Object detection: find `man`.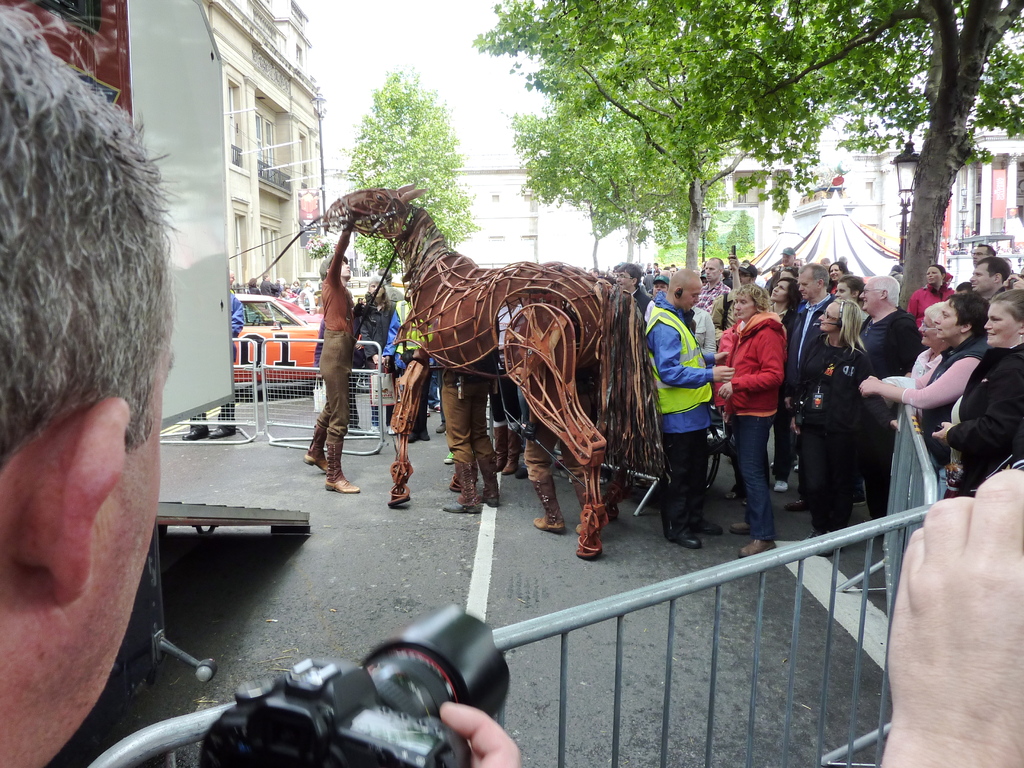
[634, 267, 737, 549].
